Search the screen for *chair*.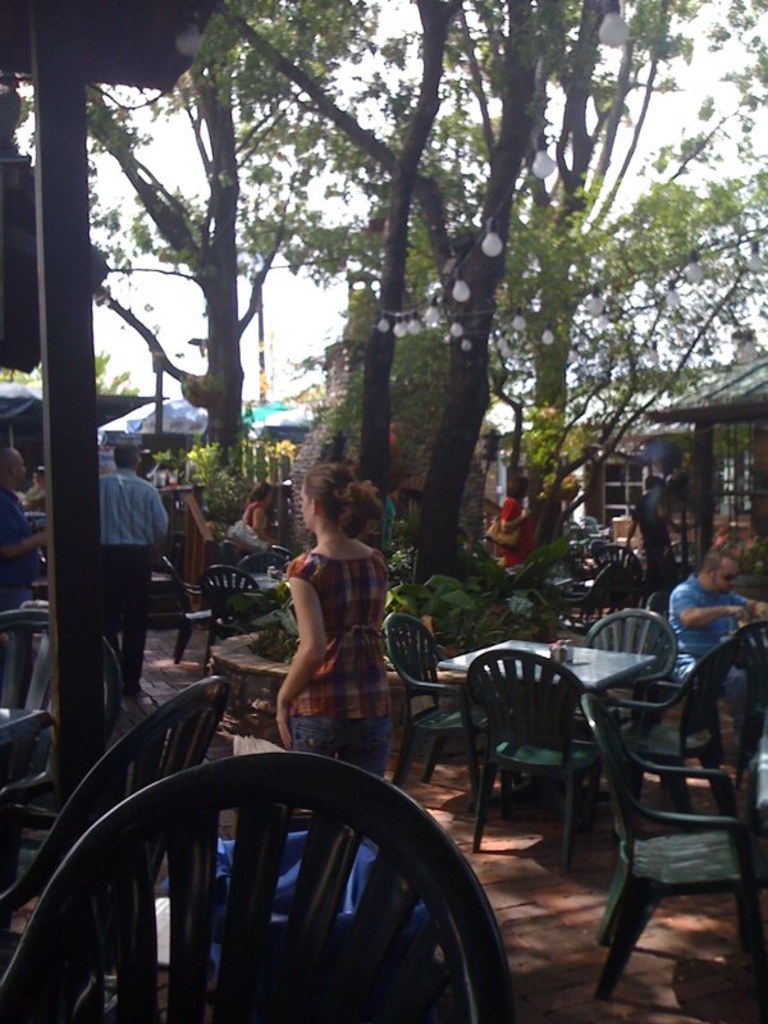
Found at {"left": 607, "top": 639, "right": 735, "bottom": 810}.
